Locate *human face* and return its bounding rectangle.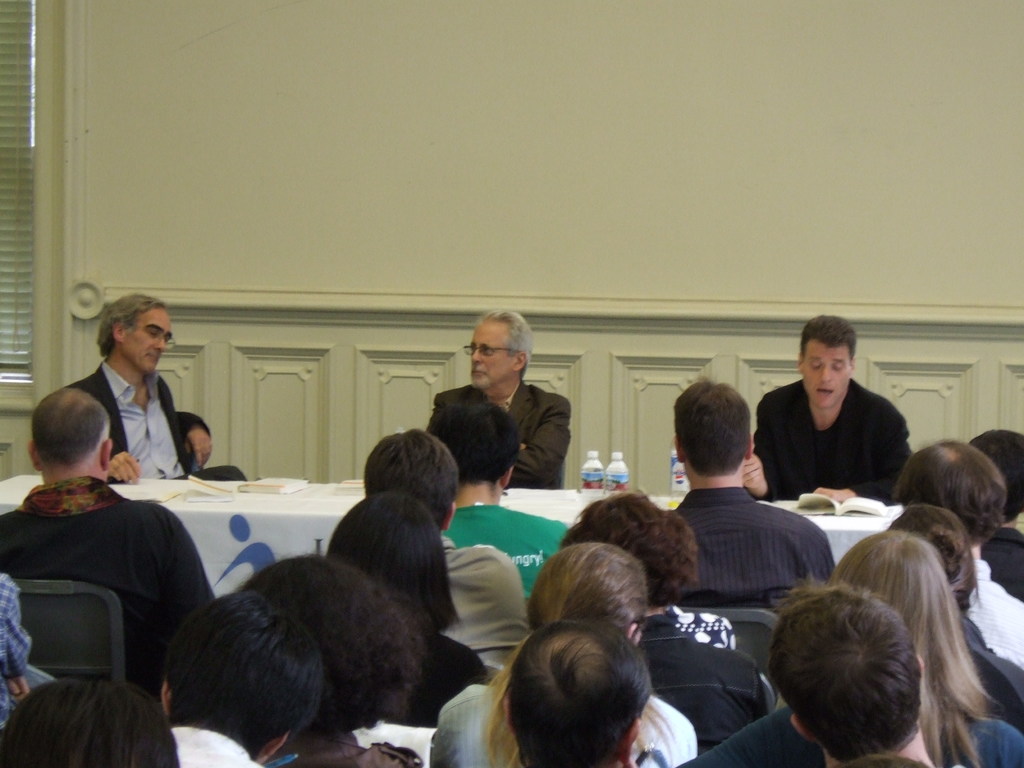
crop(467, 314, 524, 394).
